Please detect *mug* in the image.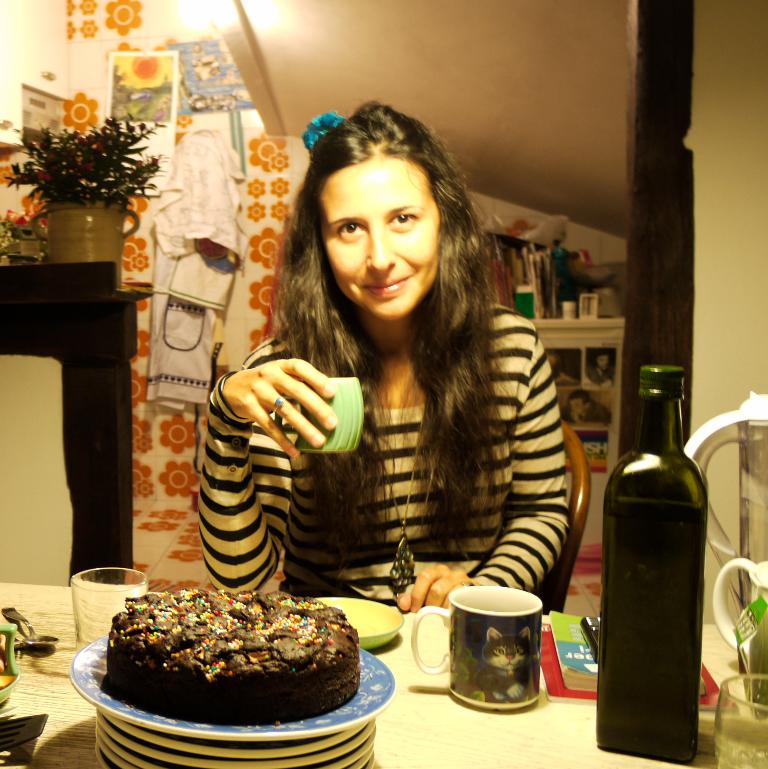
[x1=409, y1=588, x2=546, y2=712].
